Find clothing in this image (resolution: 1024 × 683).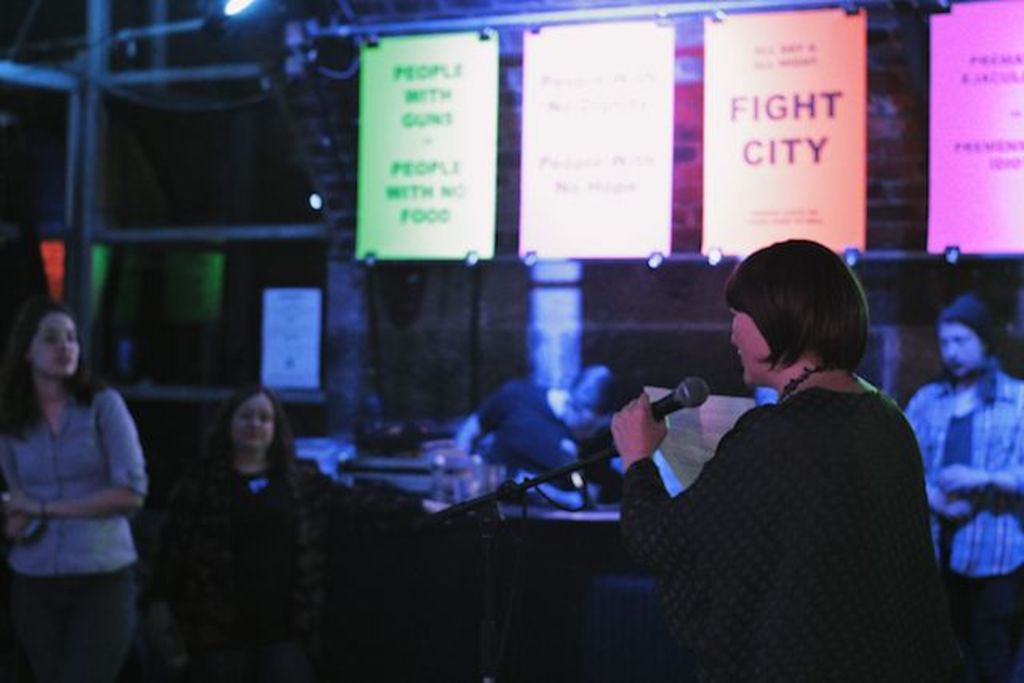
[0, 381, 149, 681].
